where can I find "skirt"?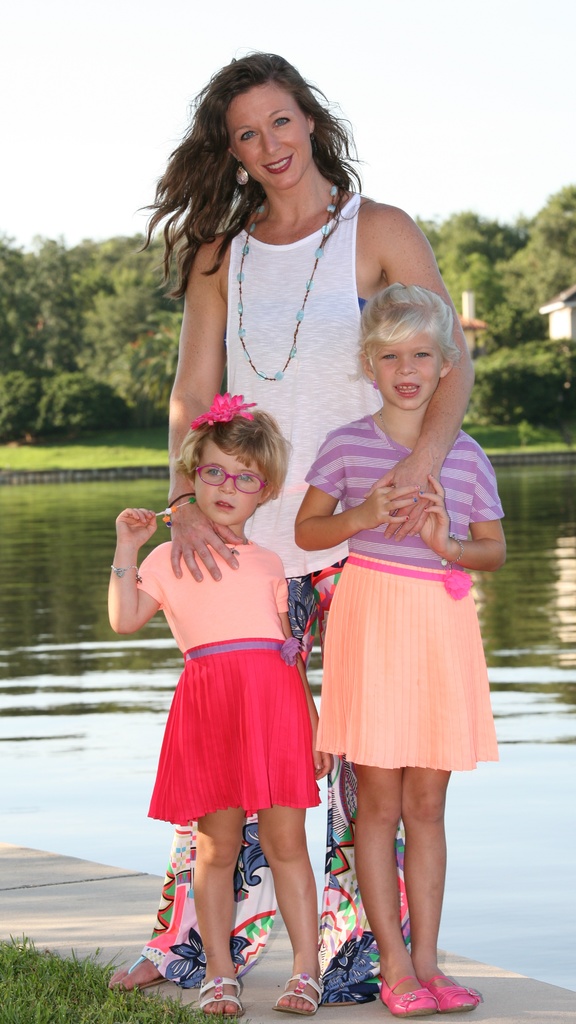
You can find it at x1=313, y1=552, x2=499, y2=772.
